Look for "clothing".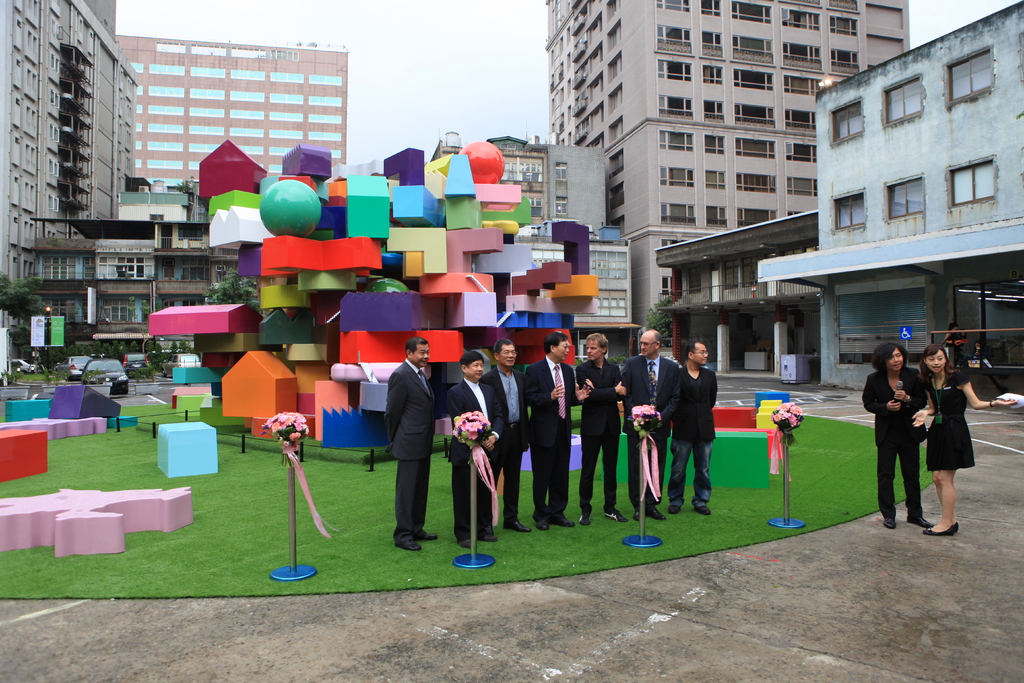
Found: rect(439, 366, 490, 539).
